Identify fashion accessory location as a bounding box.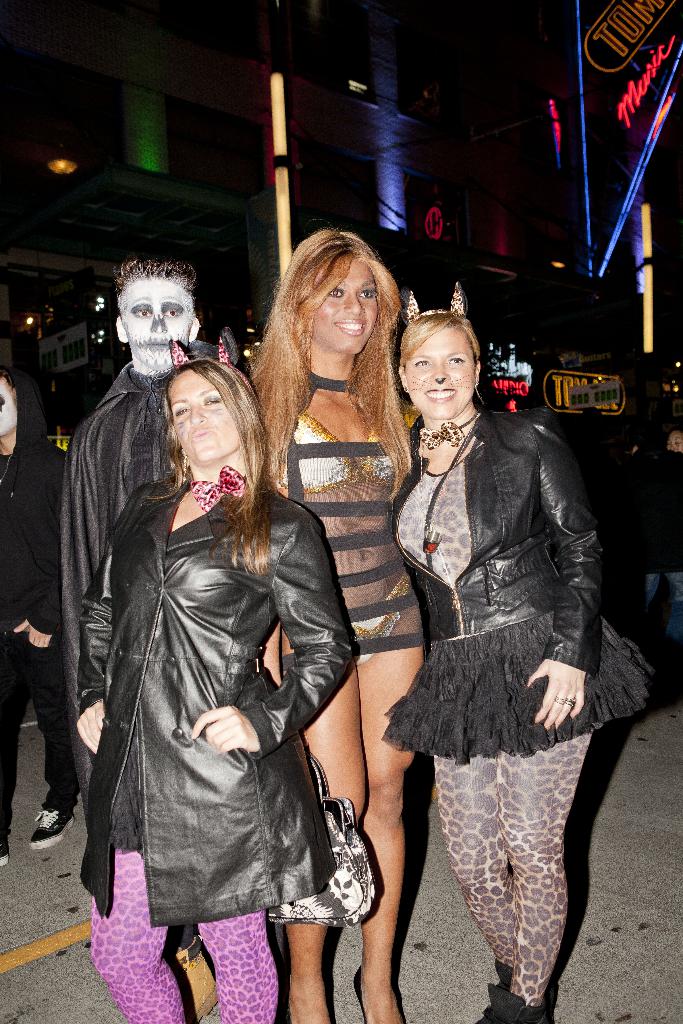
box=[563, 696, 577, 708].
